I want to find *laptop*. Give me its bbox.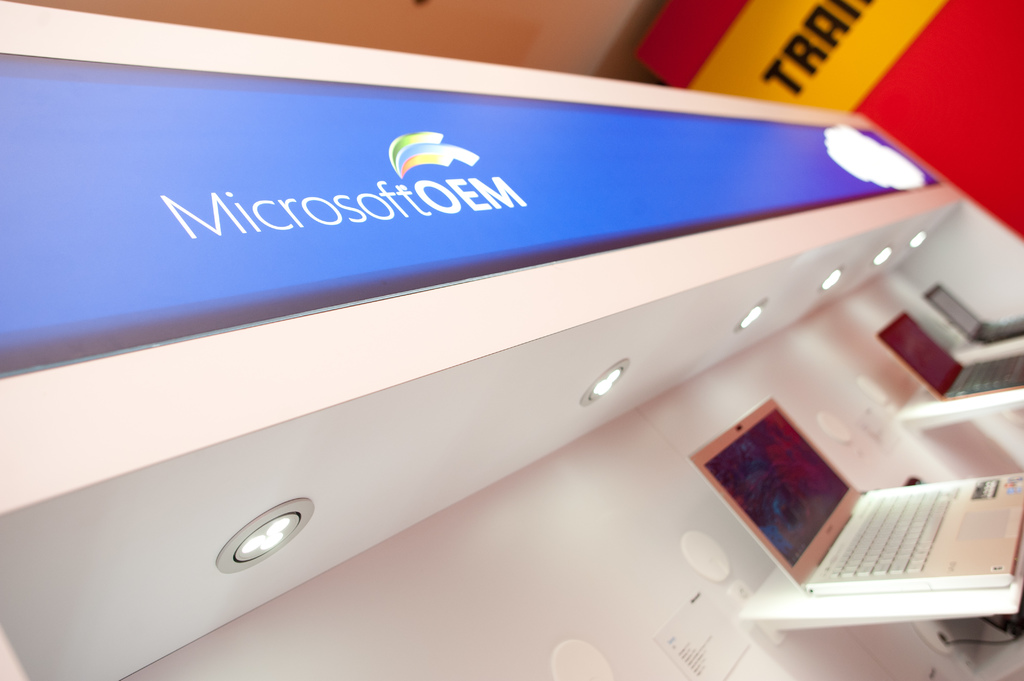
877, 312, 1023, 400.
